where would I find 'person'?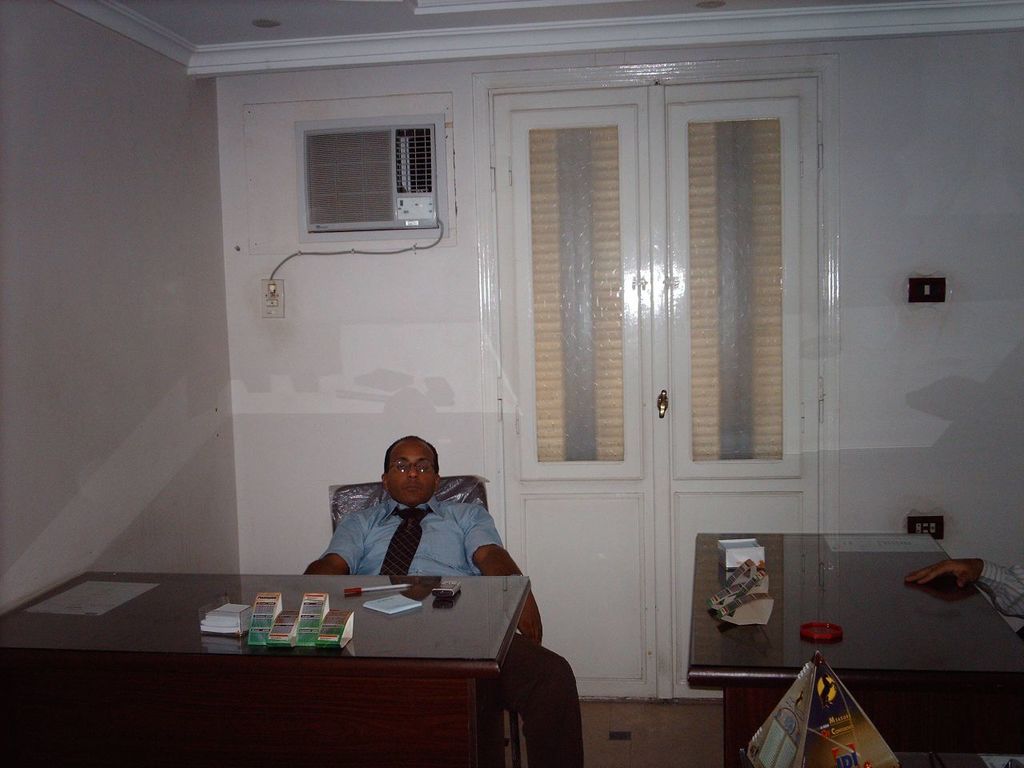
At left=291, top=415, right=533, bottom=693.
